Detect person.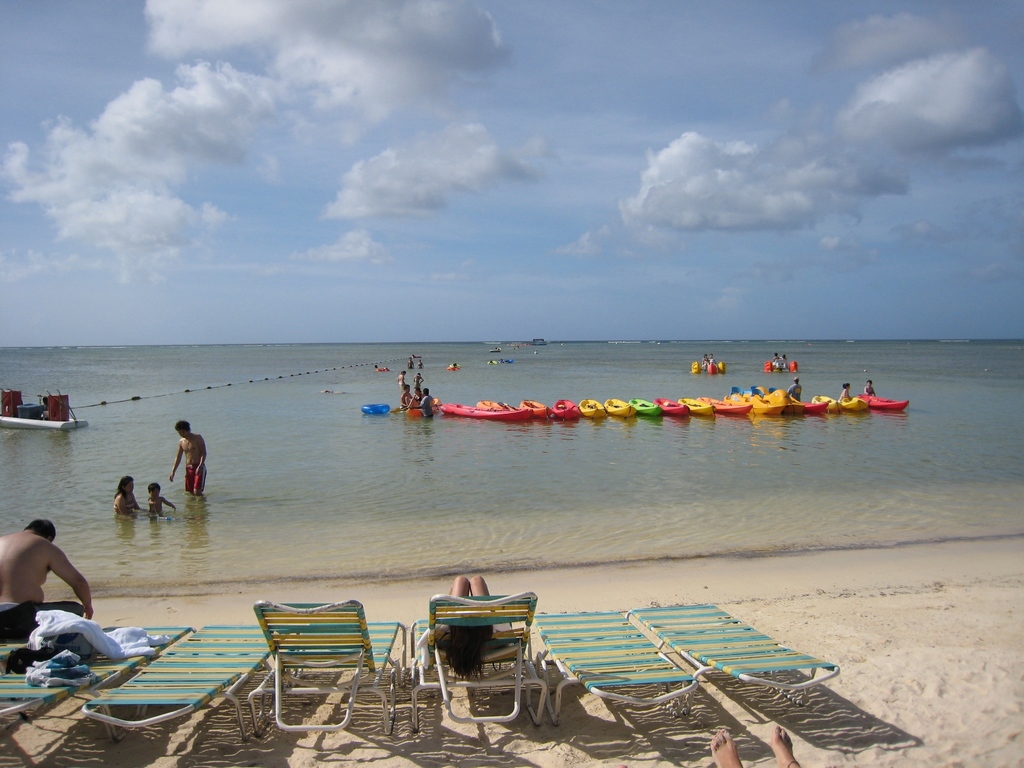
Detected at [x1=171, y1=420, x2=208, y2=499].
